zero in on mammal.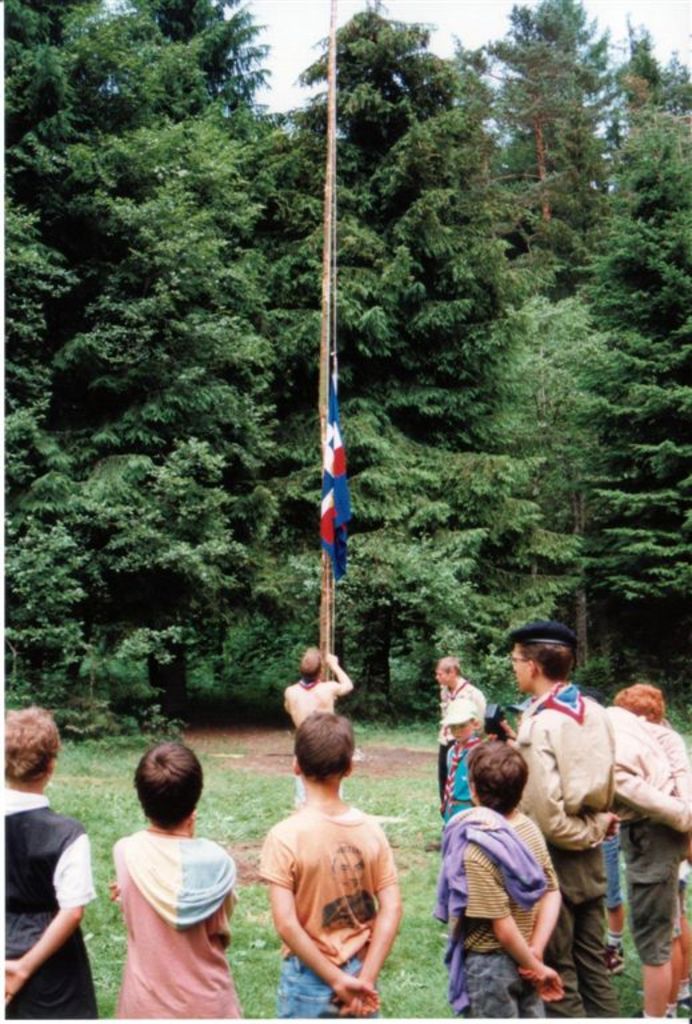
Zeroed in: box=[664, 724, 691, 1000].
